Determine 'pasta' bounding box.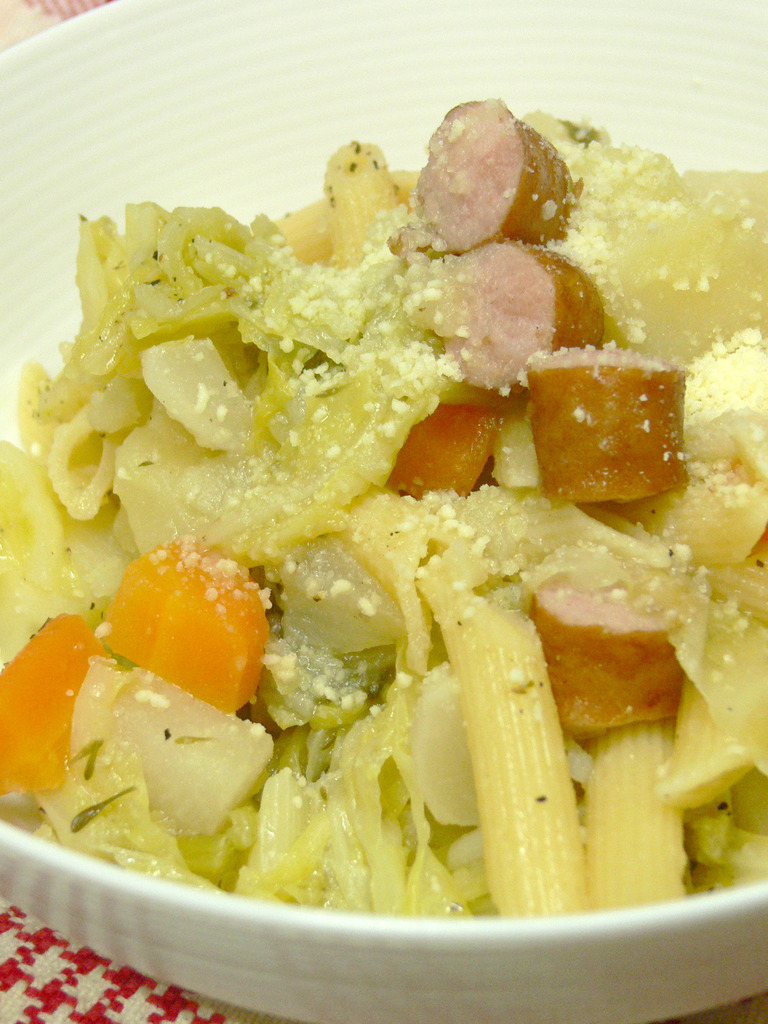
Determined: [x1=9, y1=103, x2=739, y2=991].
